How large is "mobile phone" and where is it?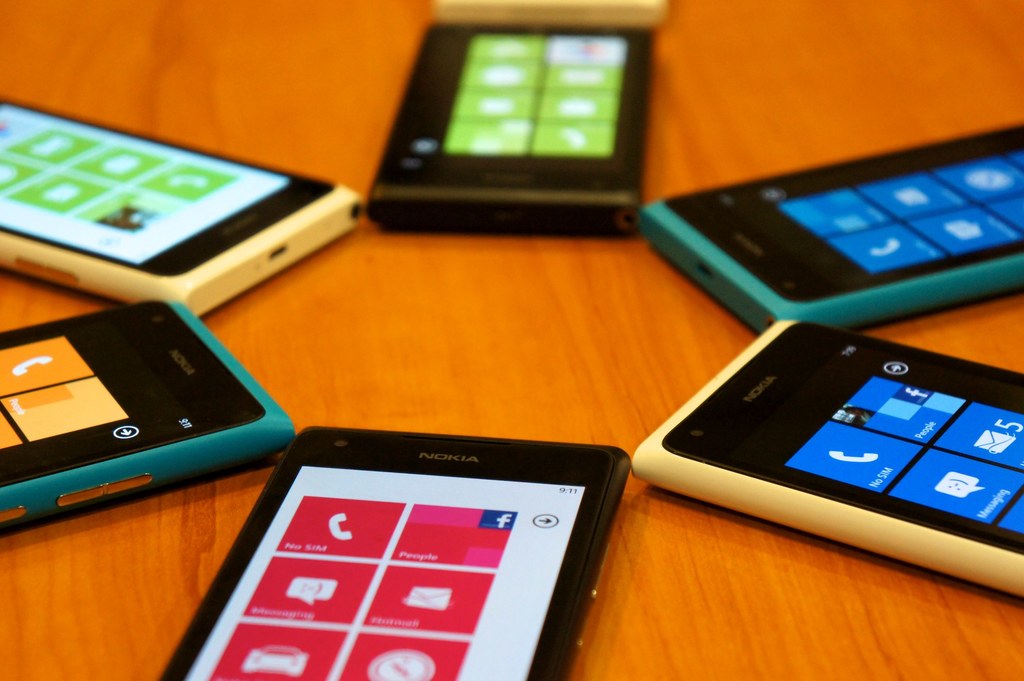
Bounding box: Rect(155, 421, 632, 680).
